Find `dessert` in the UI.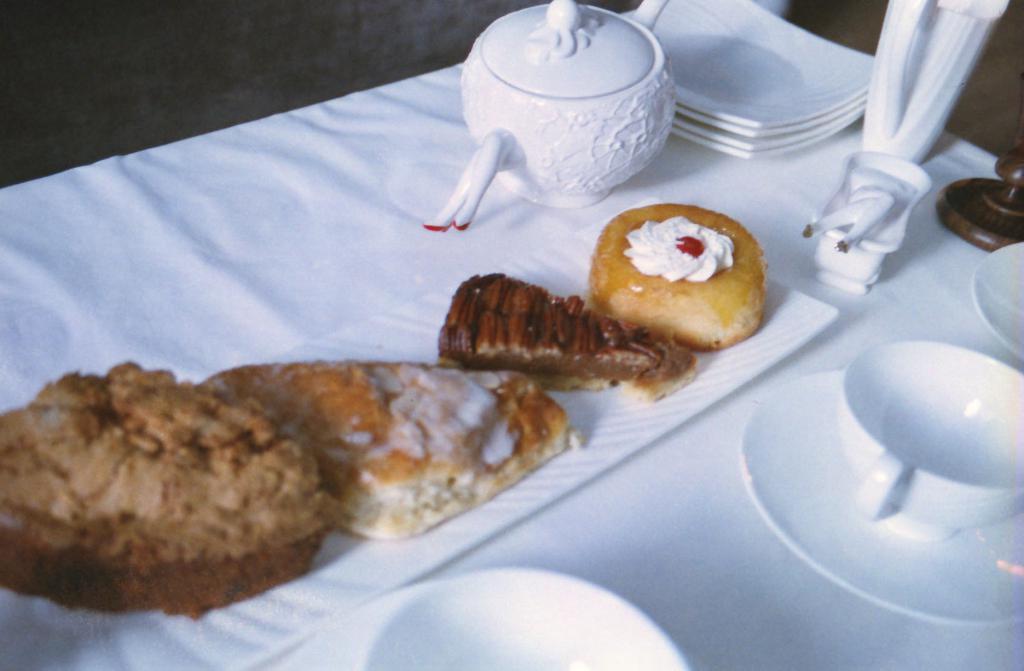
UI element at [203, 359, 580, 545].
